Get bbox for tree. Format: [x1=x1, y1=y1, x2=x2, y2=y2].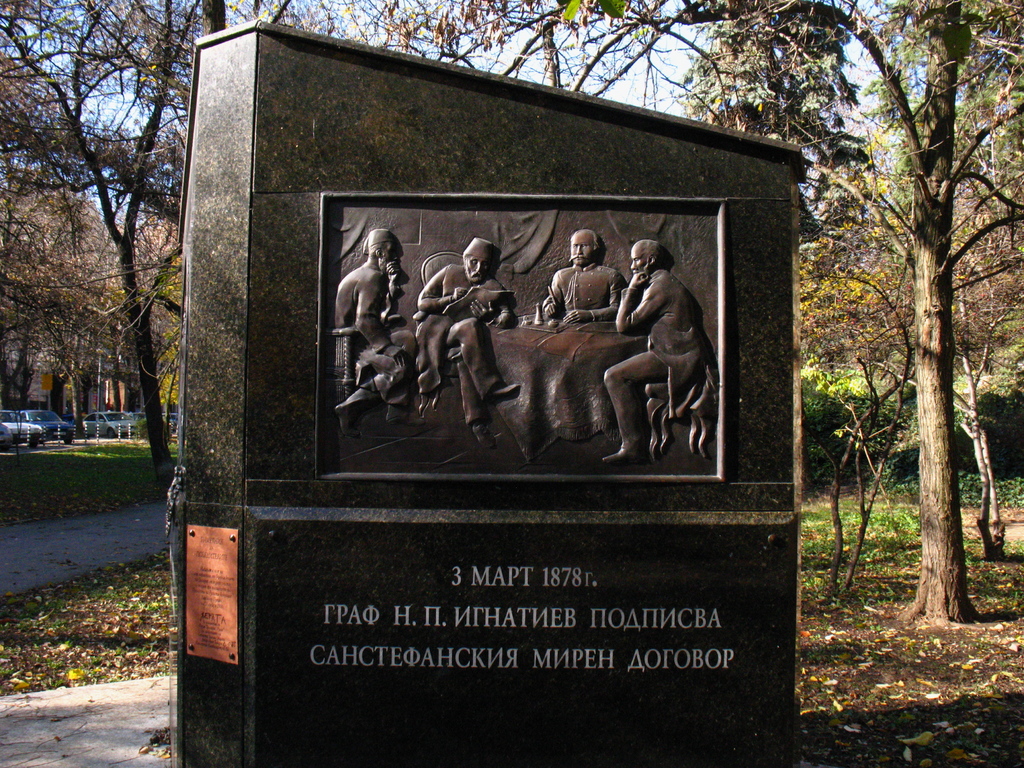
[x1=690, y1=0, x2=1023, y2=568].
